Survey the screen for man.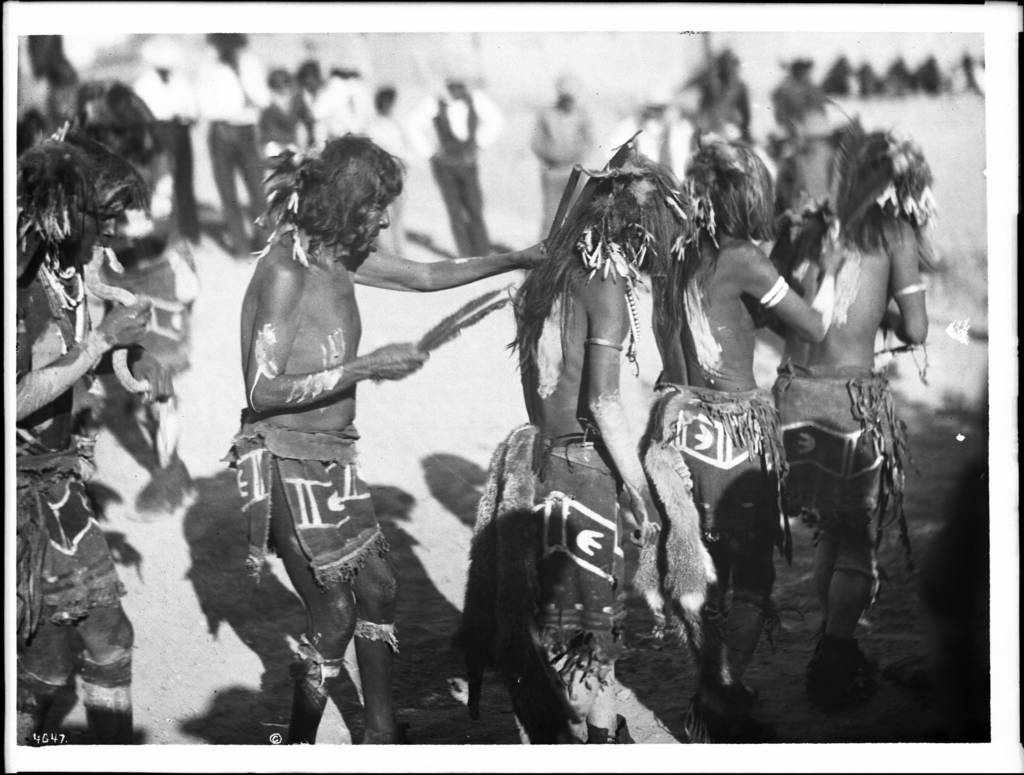
Survey found: x1=644, y1=138, x2=851, y2=746.
